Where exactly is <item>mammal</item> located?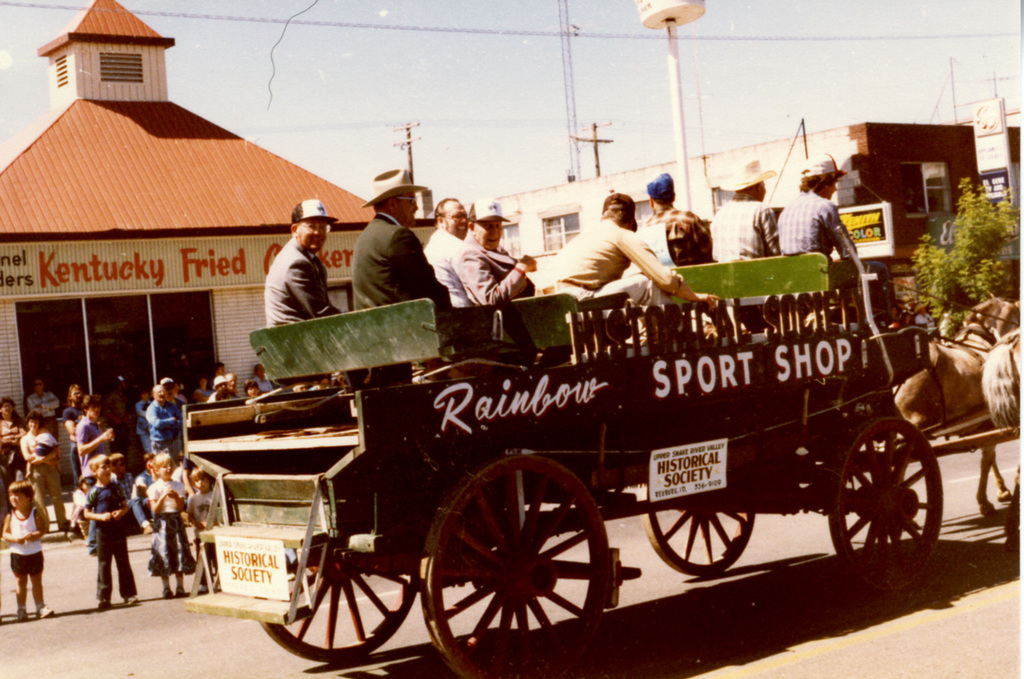
Its bounding box is [776, 151, 862, 262].
